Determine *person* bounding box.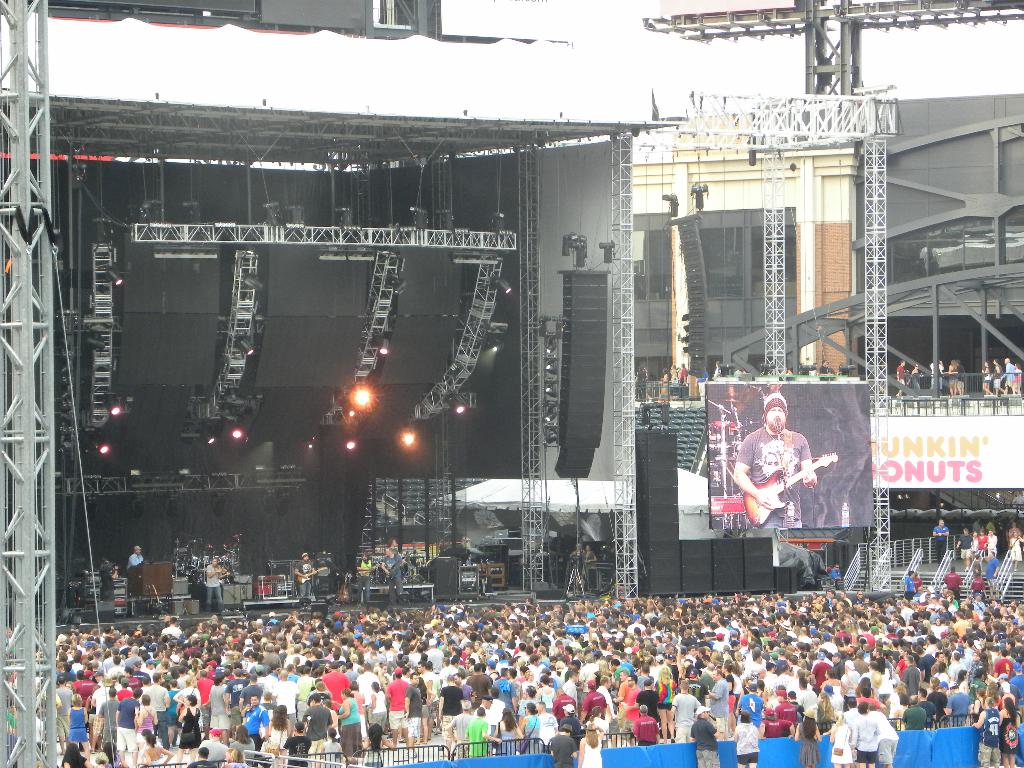
Determined: 292,553,316,596.
